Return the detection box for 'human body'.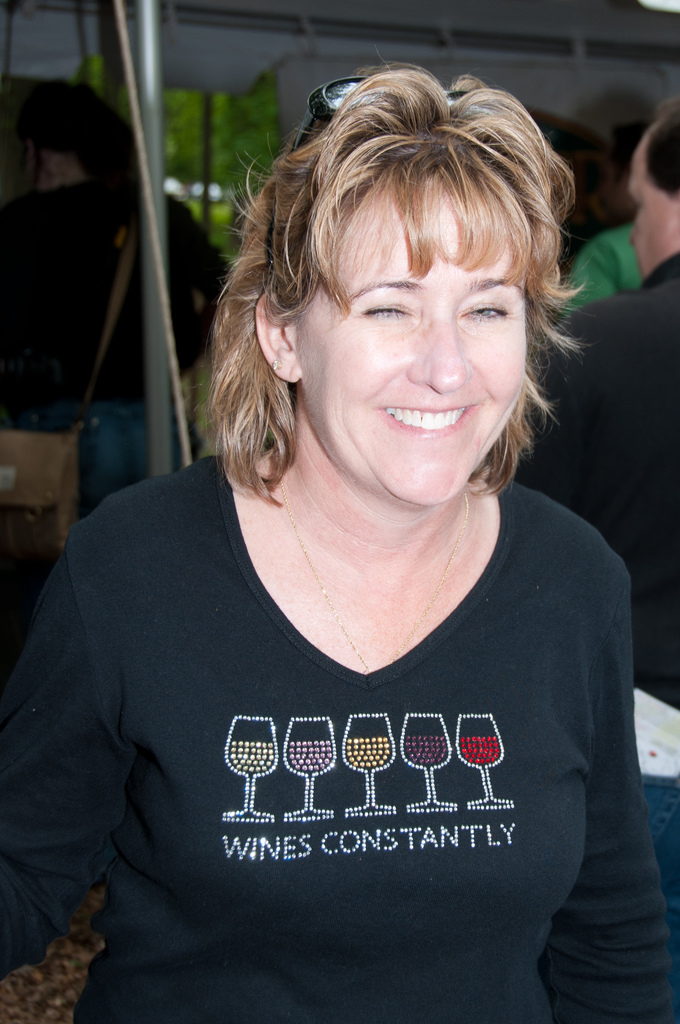
(17, 241, 640, 1023).
